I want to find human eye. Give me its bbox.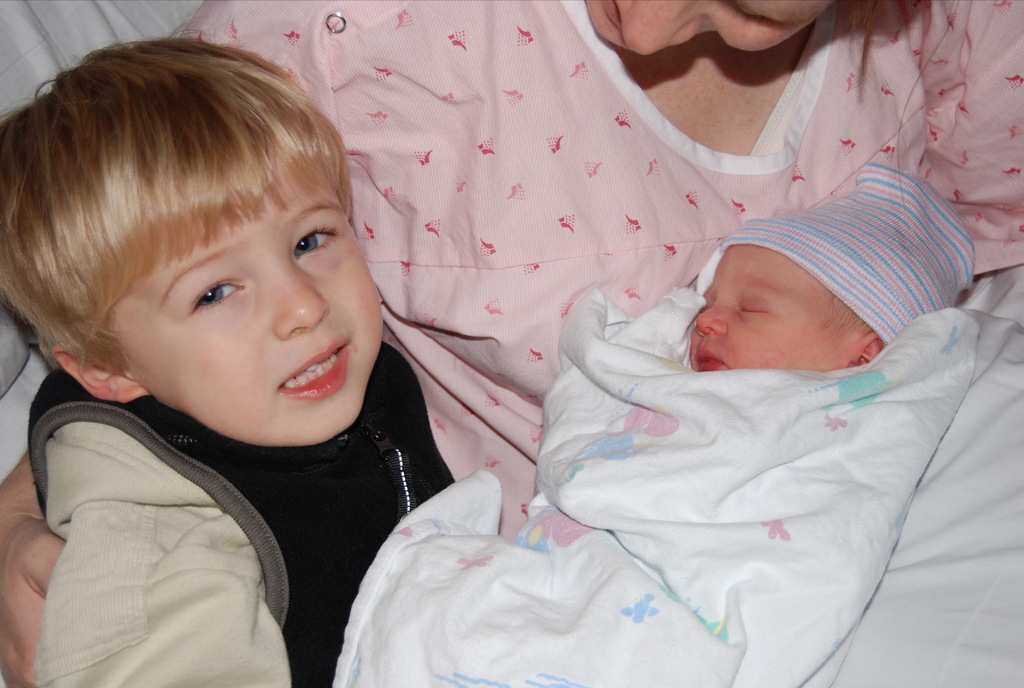
189,275,243,313.
